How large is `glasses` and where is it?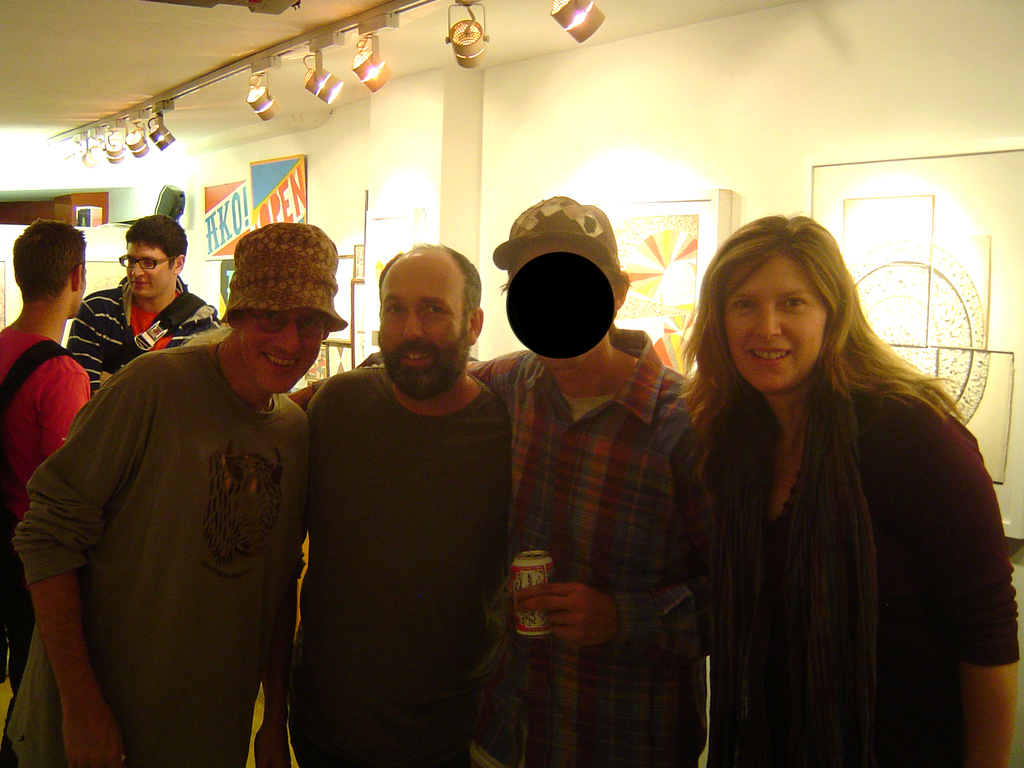
Bounding box: 116/254/177/272.
